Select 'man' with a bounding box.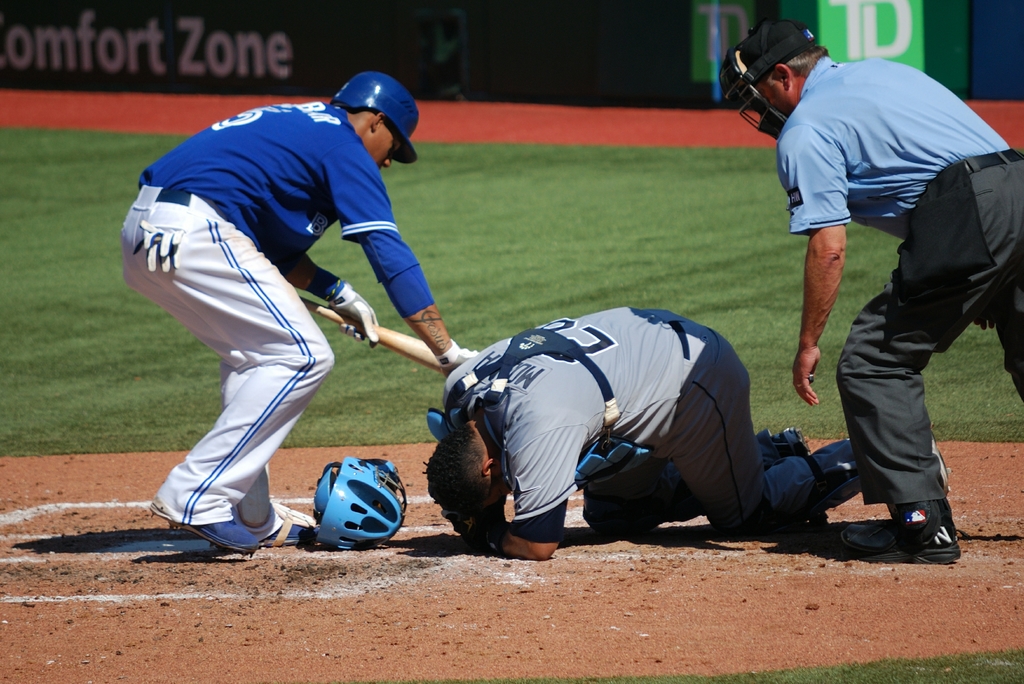
746,25,1014,557.
